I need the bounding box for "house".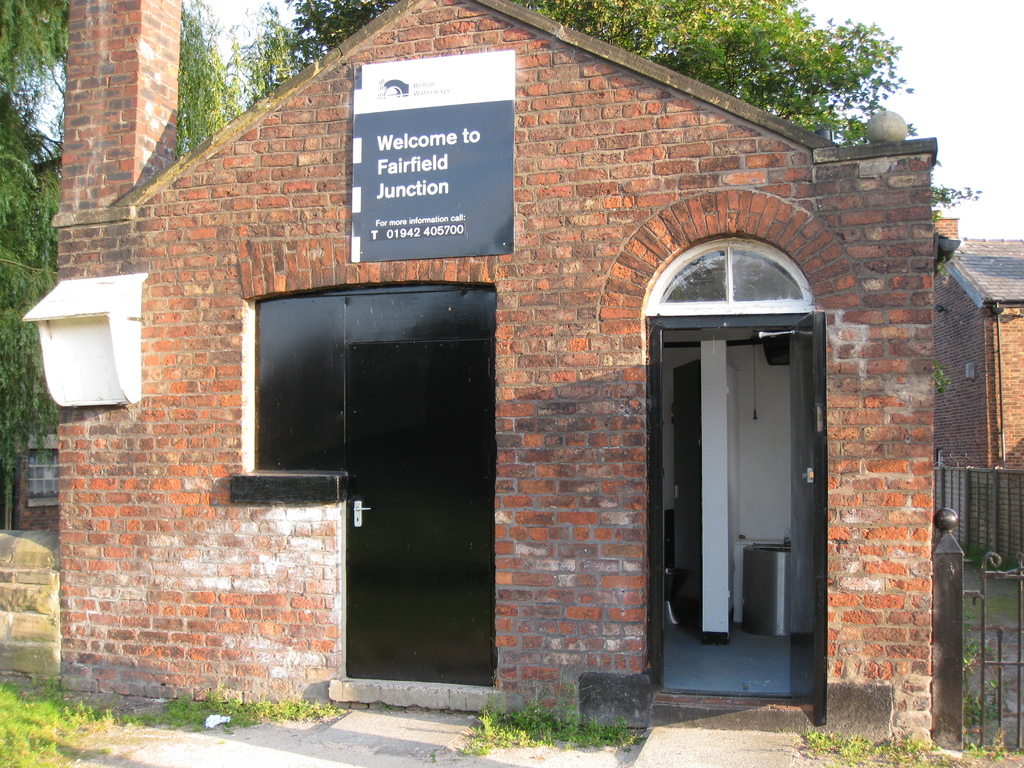
Here it is: (45, 0, 968, 735).
